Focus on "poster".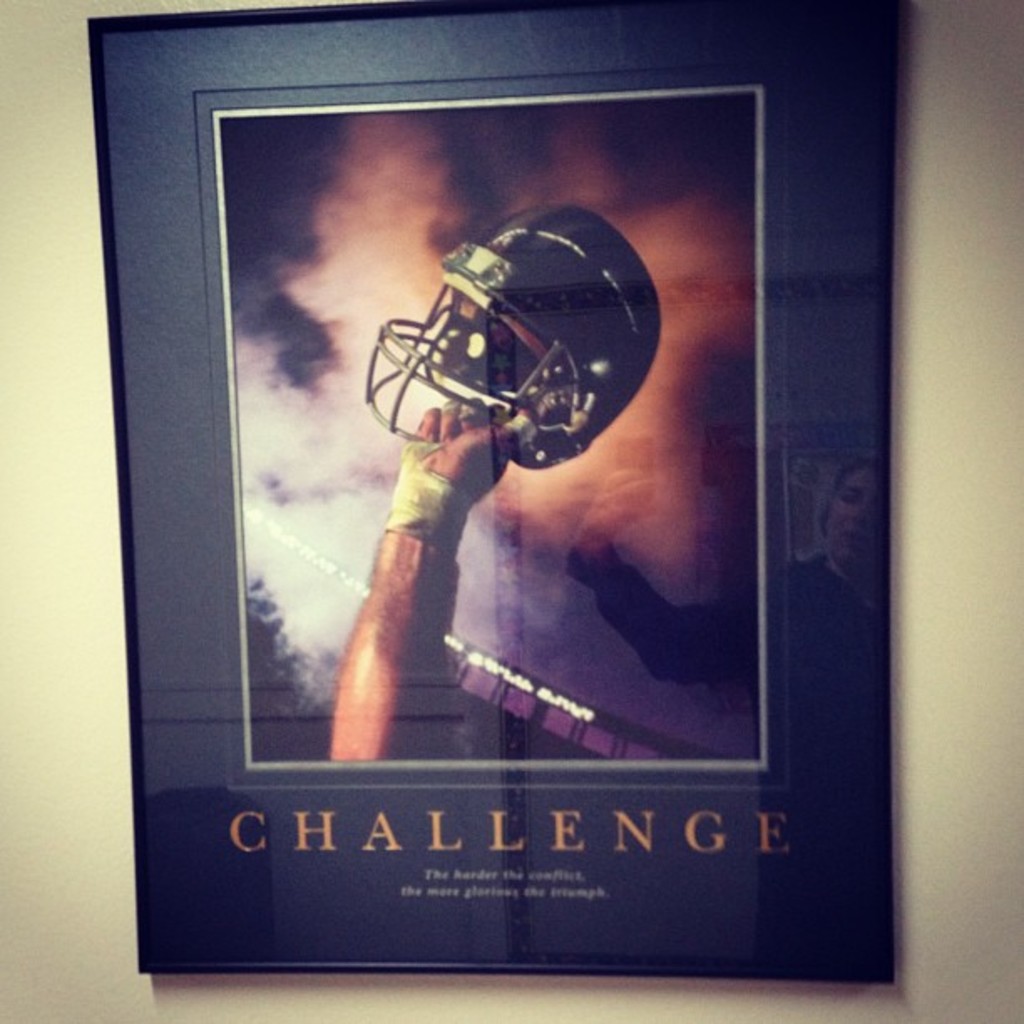
Focused at {"x1": 97, "y1": 0, "x2": 899, "y2": 977}.
